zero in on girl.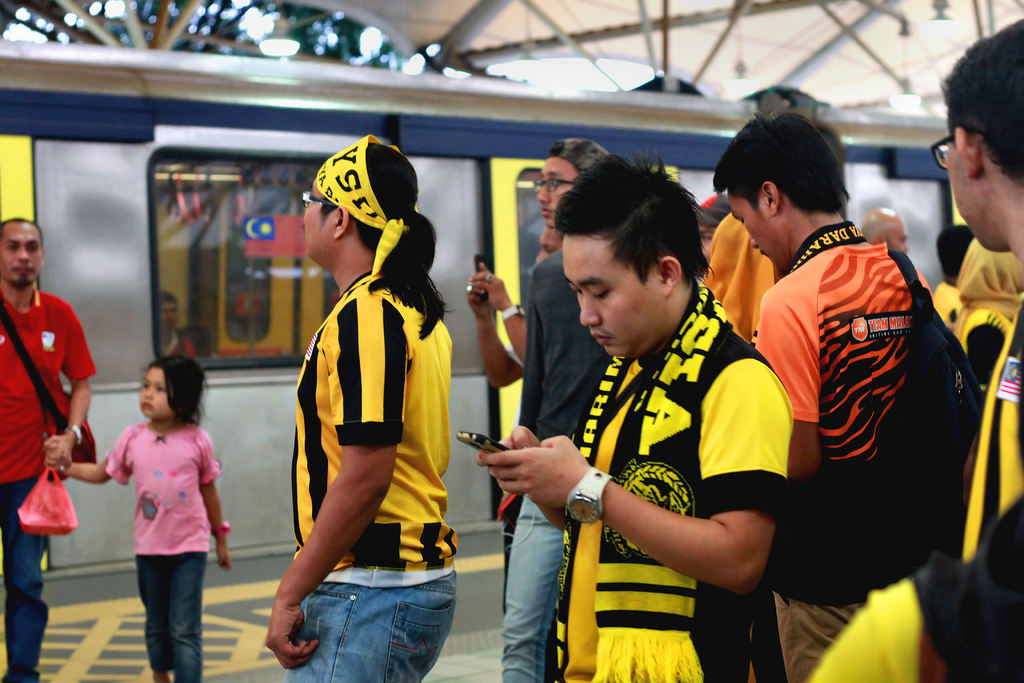
Zeroed in: Rect(50, 358, 231, 682).
